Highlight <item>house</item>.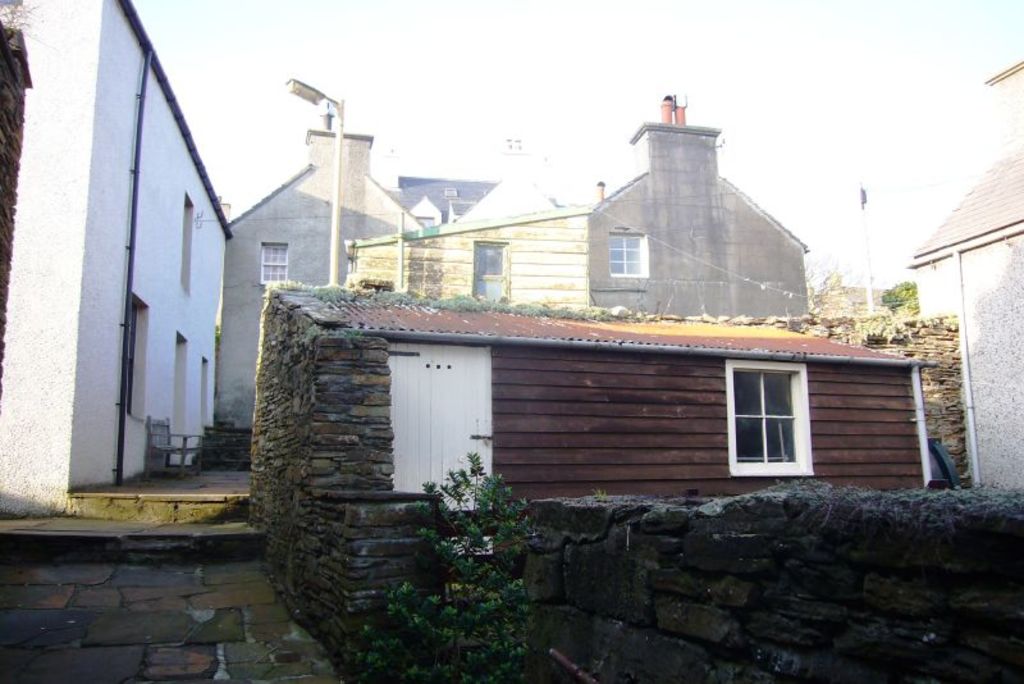
Highlighted region: [215, 96, 424, 470].
